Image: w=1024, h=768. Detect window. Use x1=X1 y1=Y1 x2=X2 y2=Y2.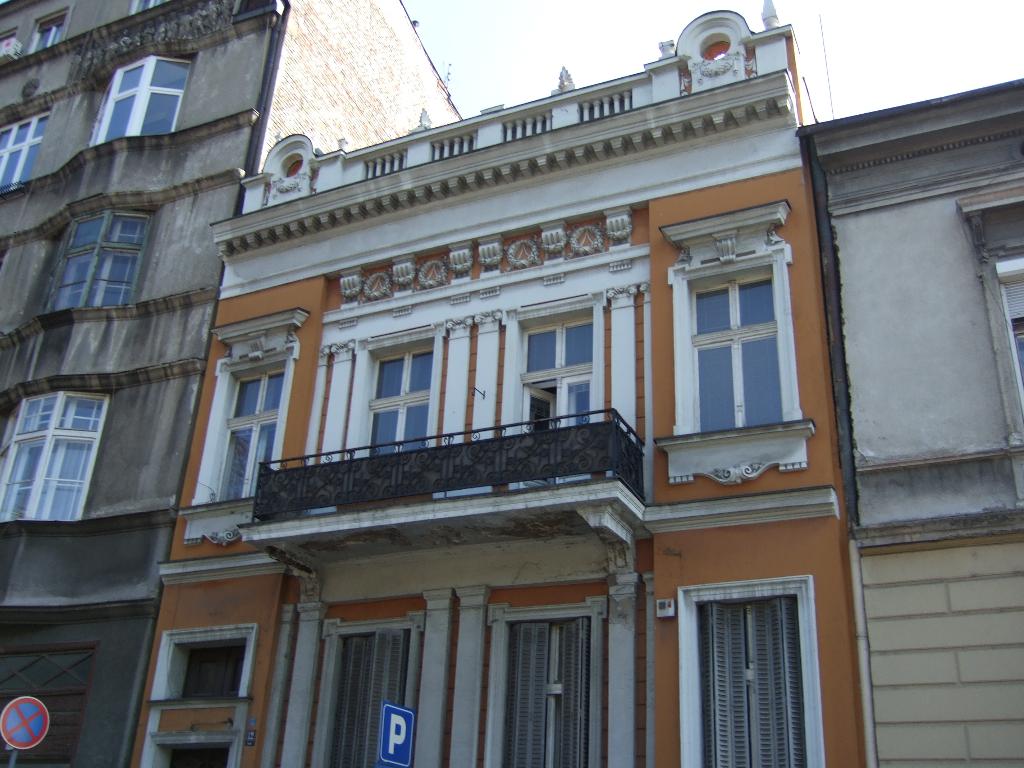
x1=87 y1=56 x2=194 y2=148.
